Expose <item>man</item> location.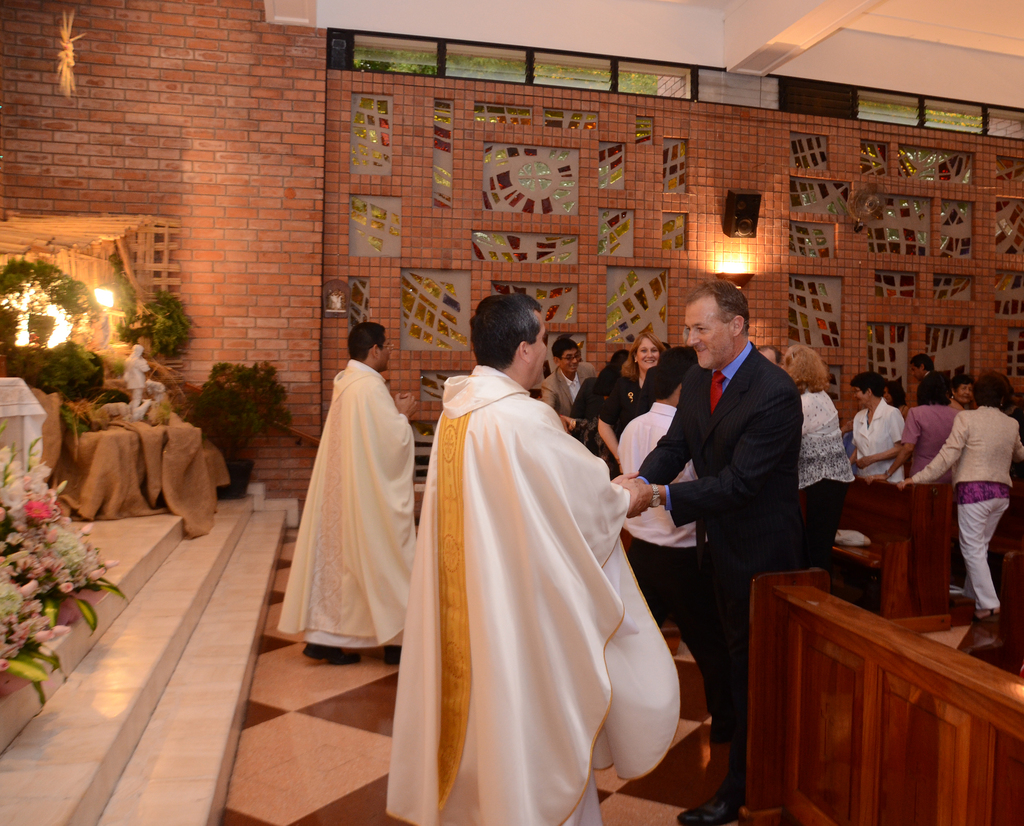
Exposed at crop(608, 355, 687, 629).
